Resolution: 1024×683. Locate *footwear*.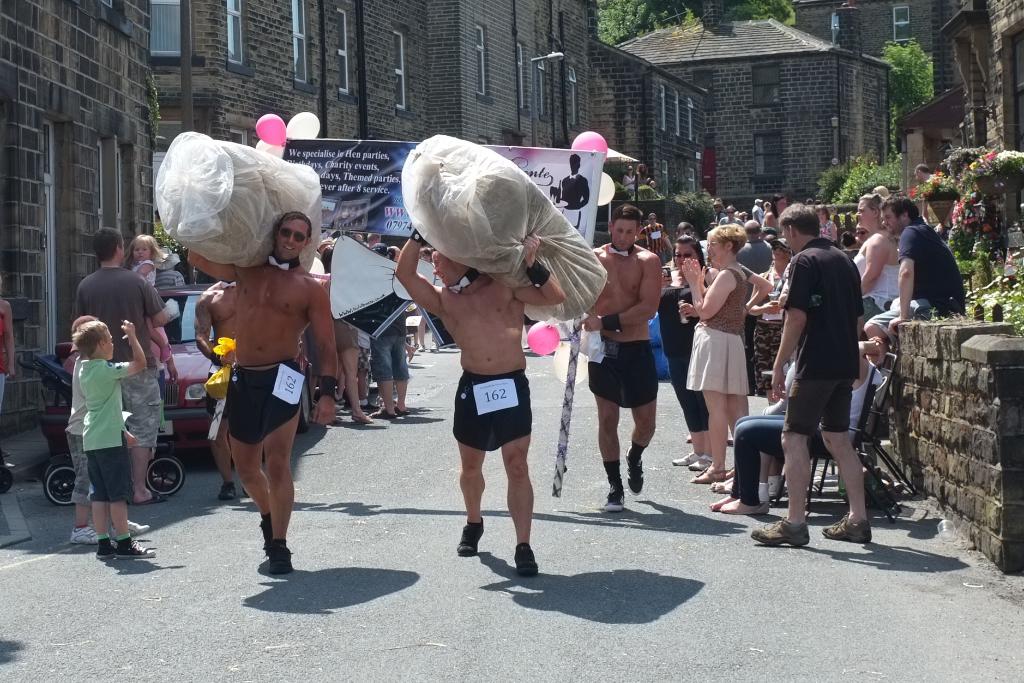
crop(220, 478, 241, 502).
